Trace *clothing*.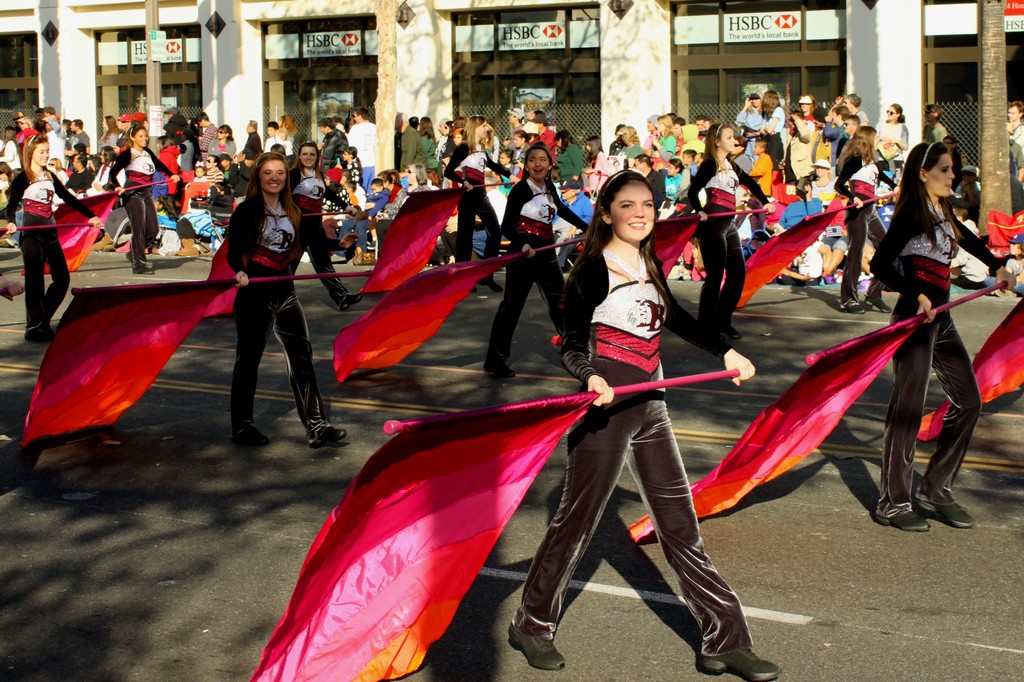
Traced to 0:159:87:322.
